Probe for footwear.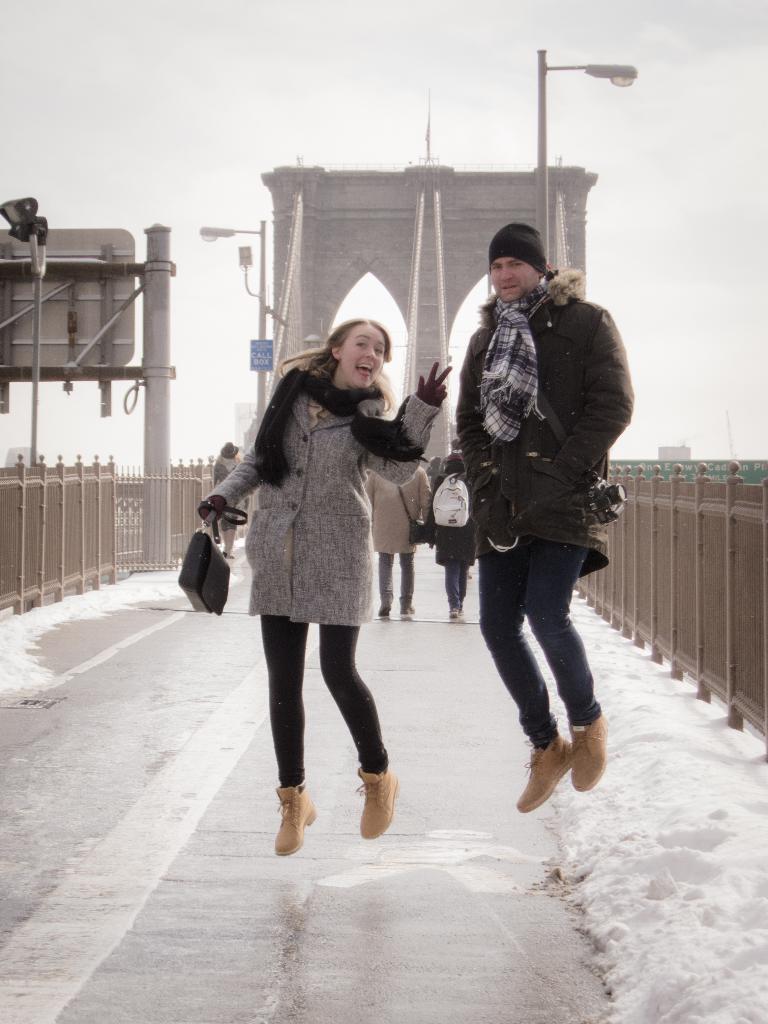
Probe result: <region>350, 767, 394, 840</region>.
